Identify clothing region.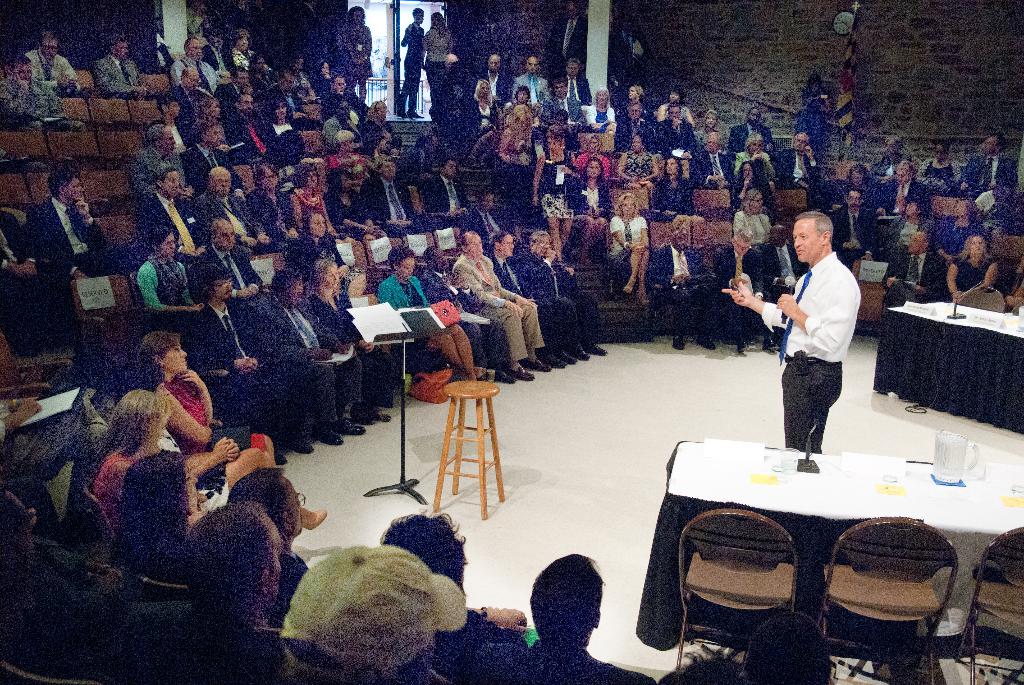
Region: box=[490, 65, 509, 104].
